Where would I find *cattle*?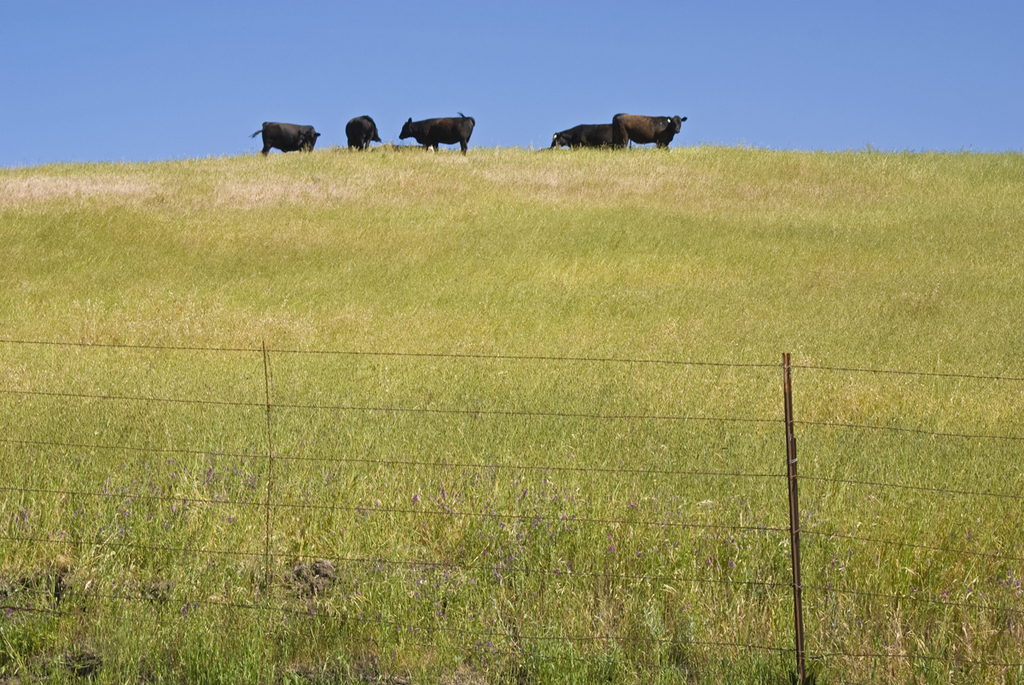
At (398,101,479,151).
